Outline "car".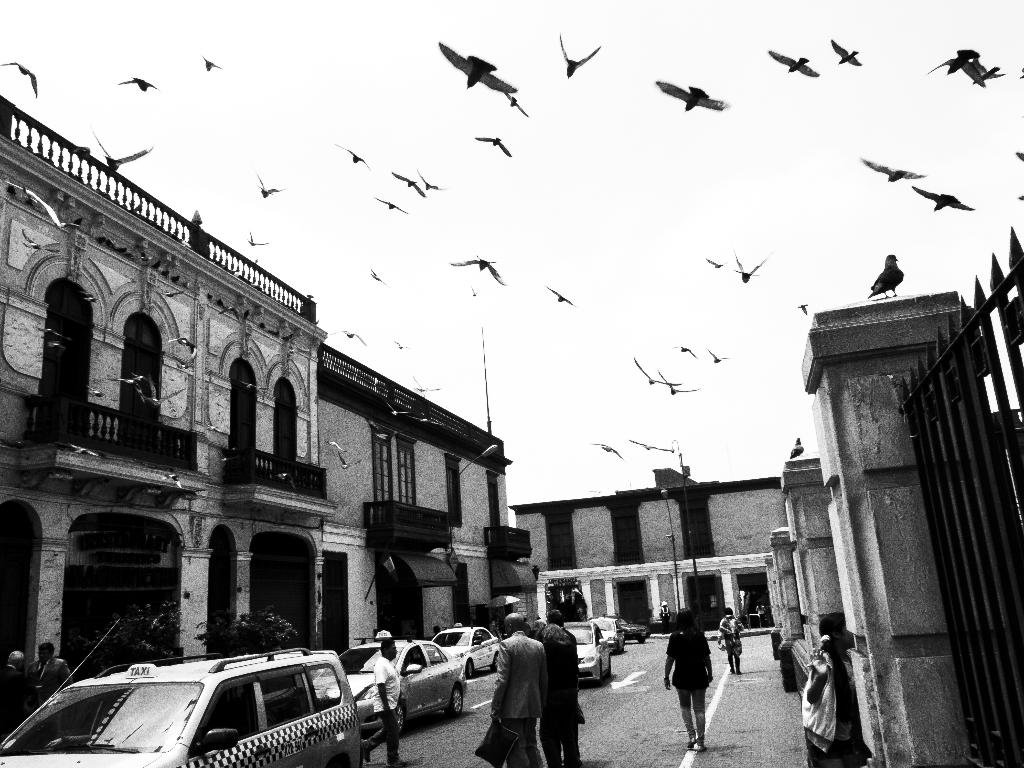
Outline: 28:660:359:767.
